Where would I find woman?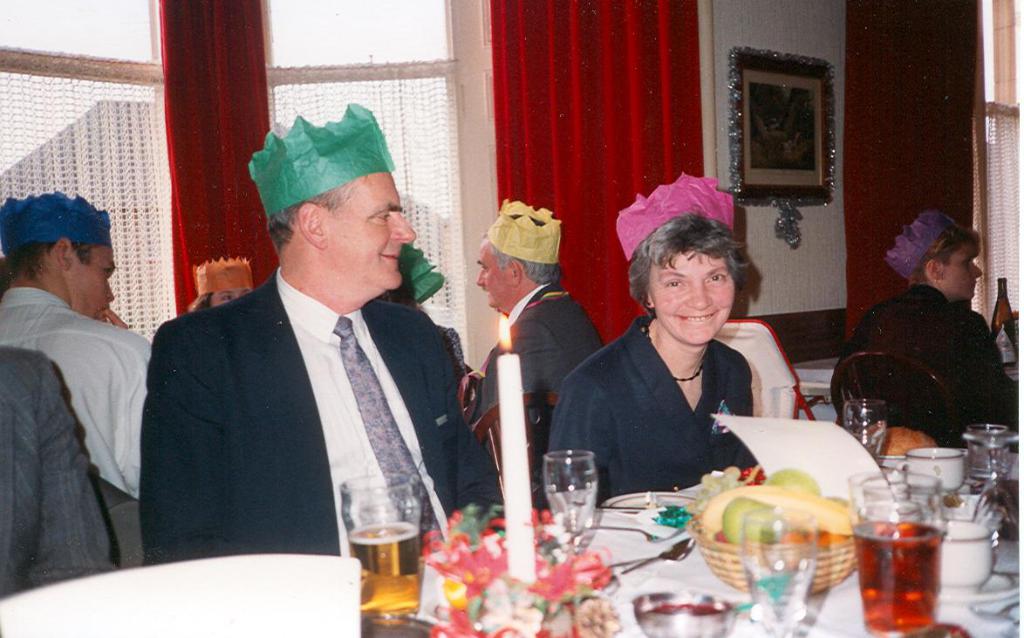
At <bbox>837, 211, 1021, 429</bbox>.
